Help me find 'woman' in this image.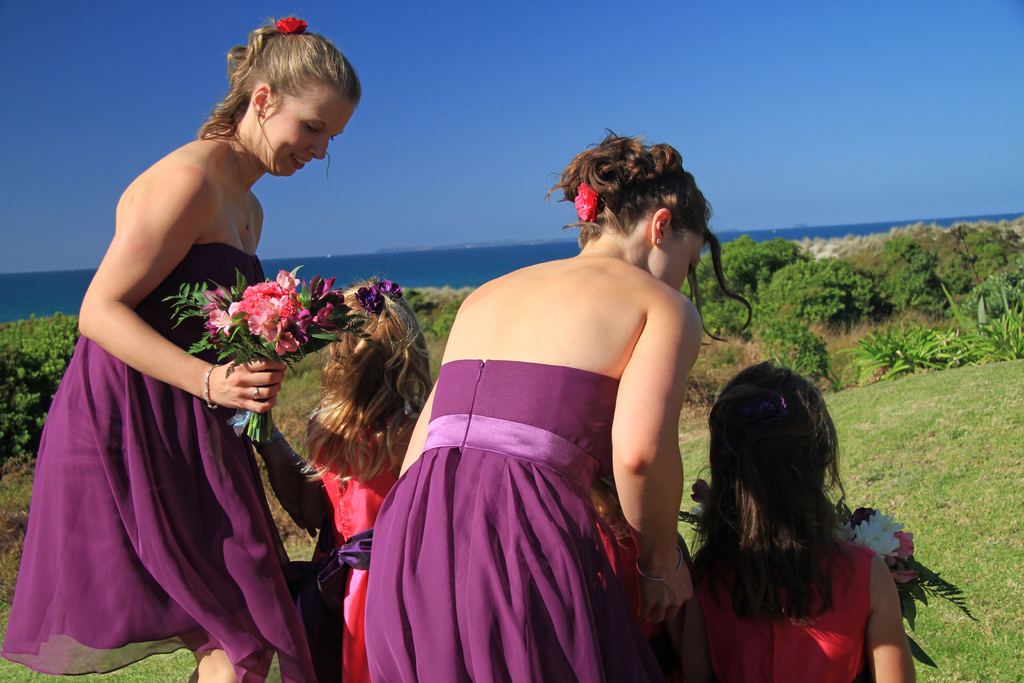
Found it: [364, 129, 754, 682].
